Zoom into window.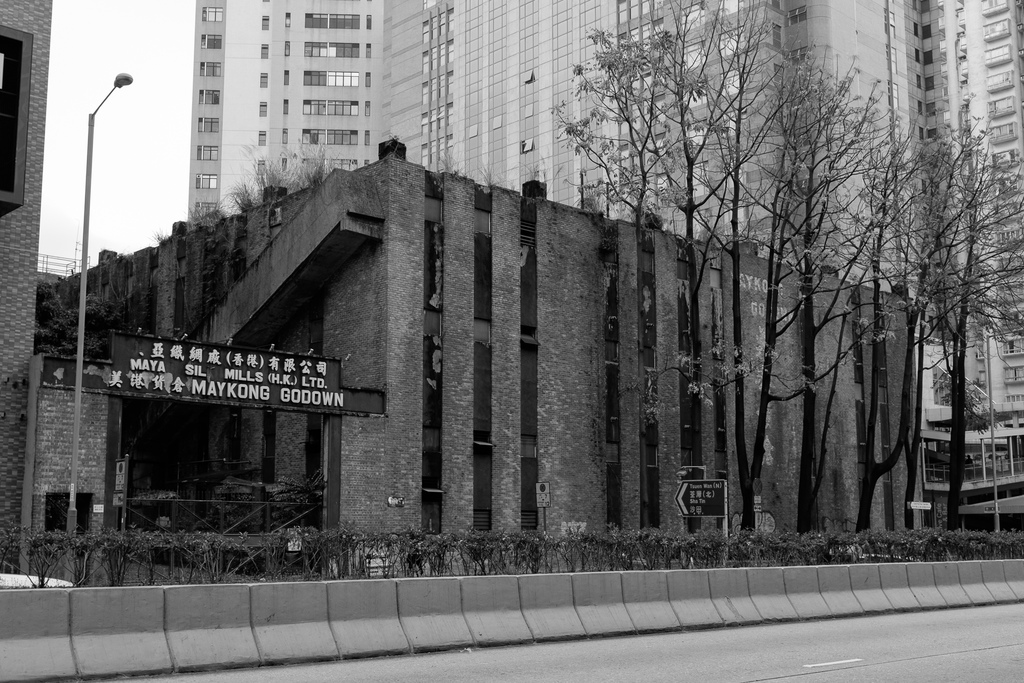
Zoom target: (x1=721, y1=104, x2=745, y2=138).
